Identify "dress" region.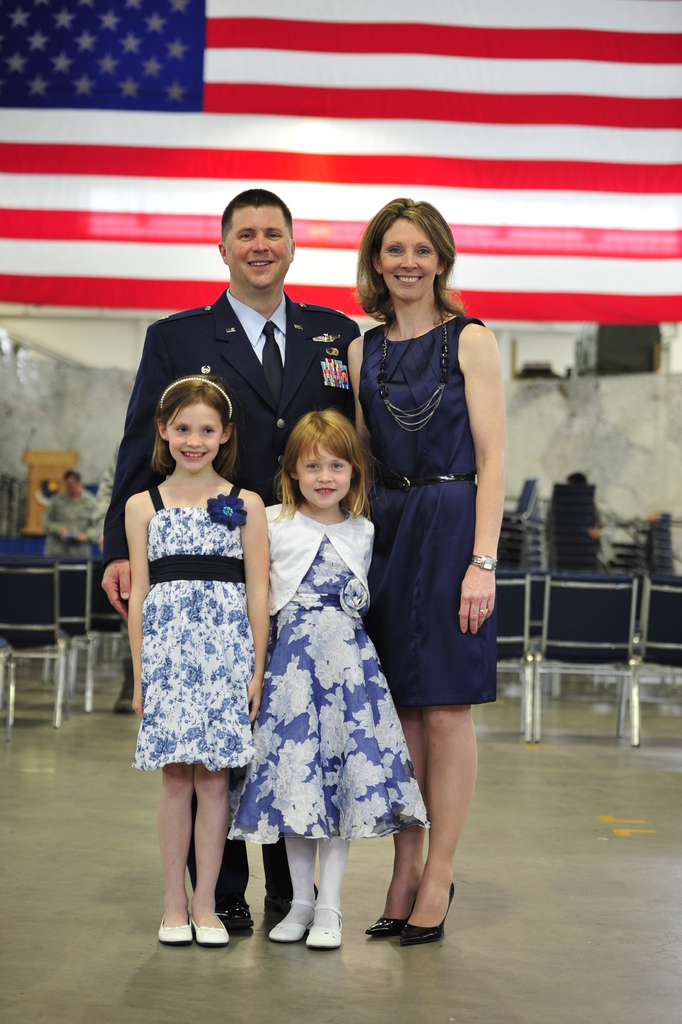
Region: (x1=354, y1=313, x2=505, y2=715).
